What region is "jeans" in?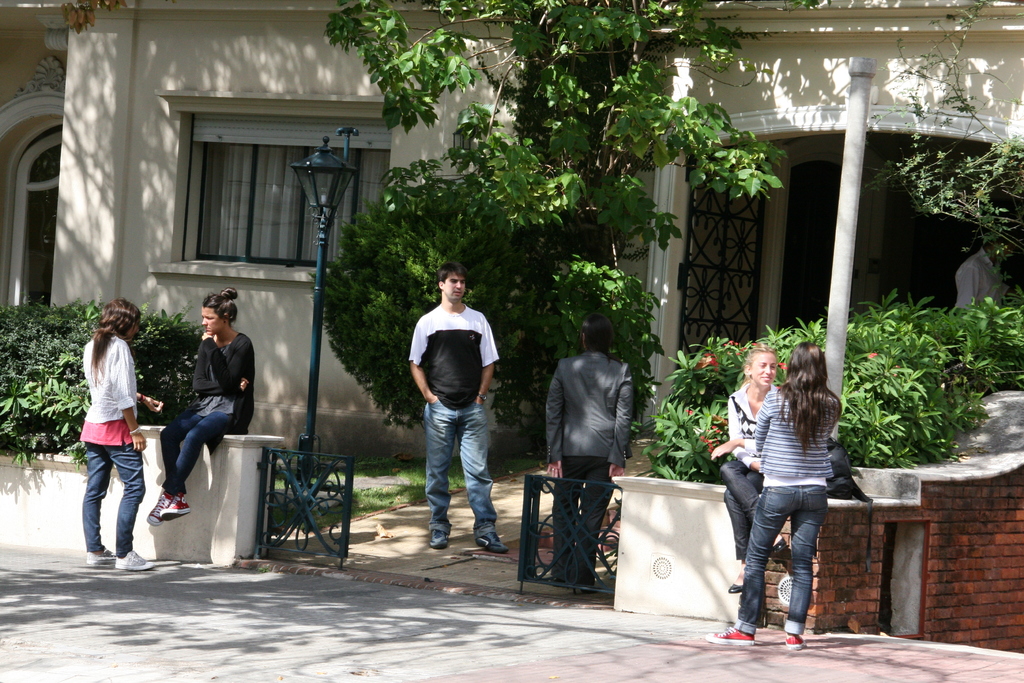
<bbox>424, 399, 496, 536</bbox>.
